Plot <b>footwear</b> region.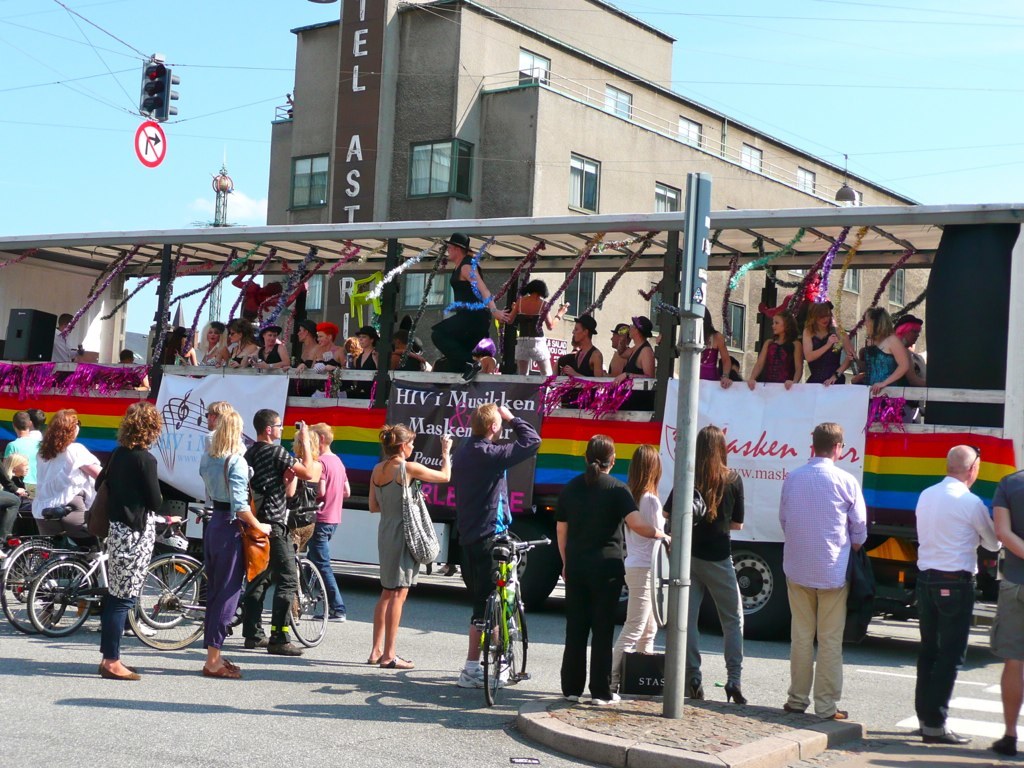
Plotted at (left=266, top=636, right=304, bottom=656).
